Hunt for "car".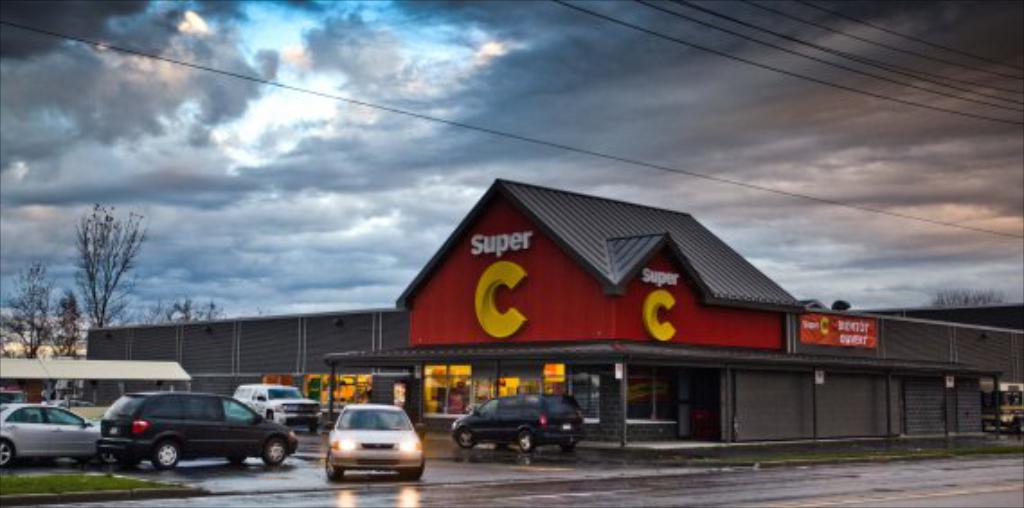
Hunted down at x1=324, y1=402, x2=423, y2=481.
